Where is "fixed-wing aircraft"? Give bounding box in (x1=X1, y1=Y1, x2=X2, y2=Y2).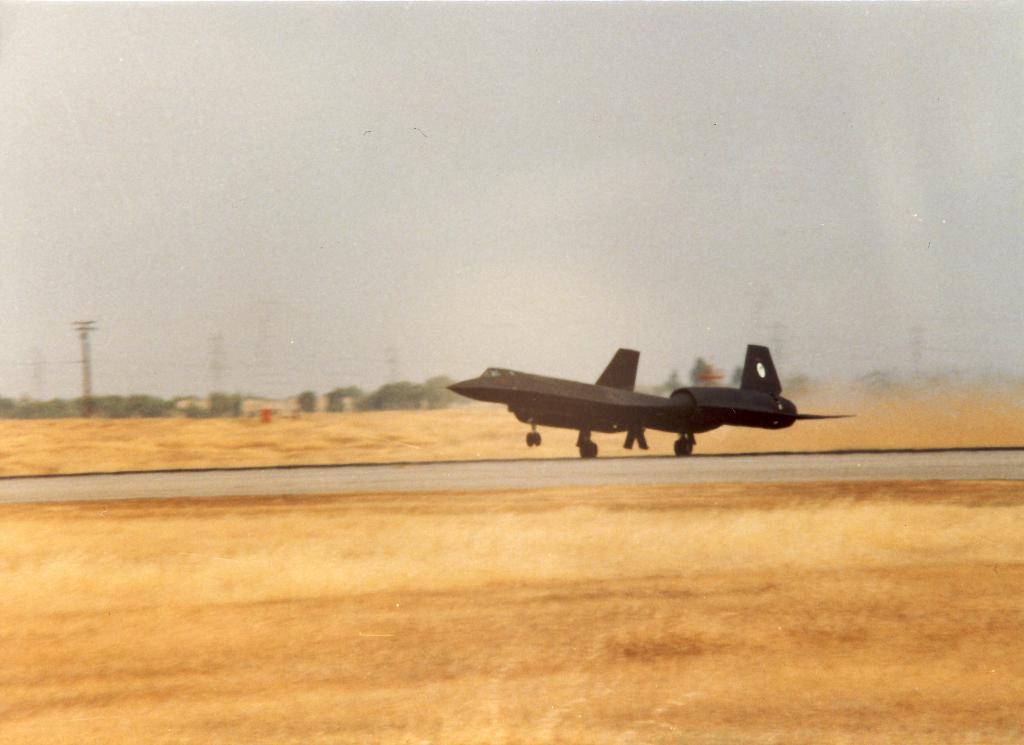
(x1=448, y1=339, x2=859, y2=456).
